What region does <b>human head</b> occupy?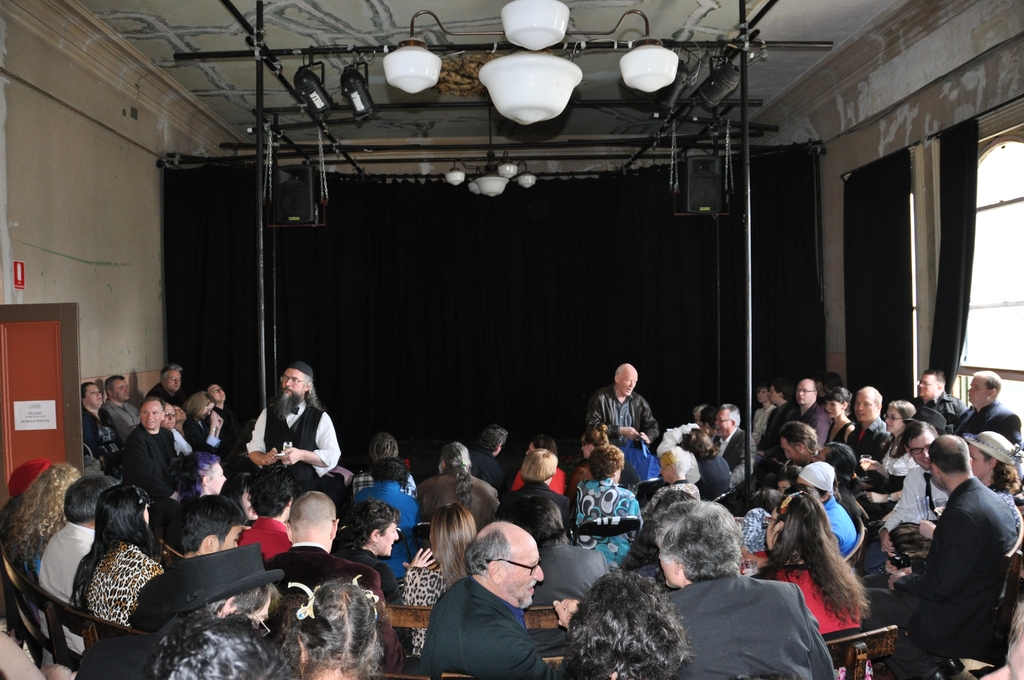
<bbox>27, 465, 81, 524</bbox>.
